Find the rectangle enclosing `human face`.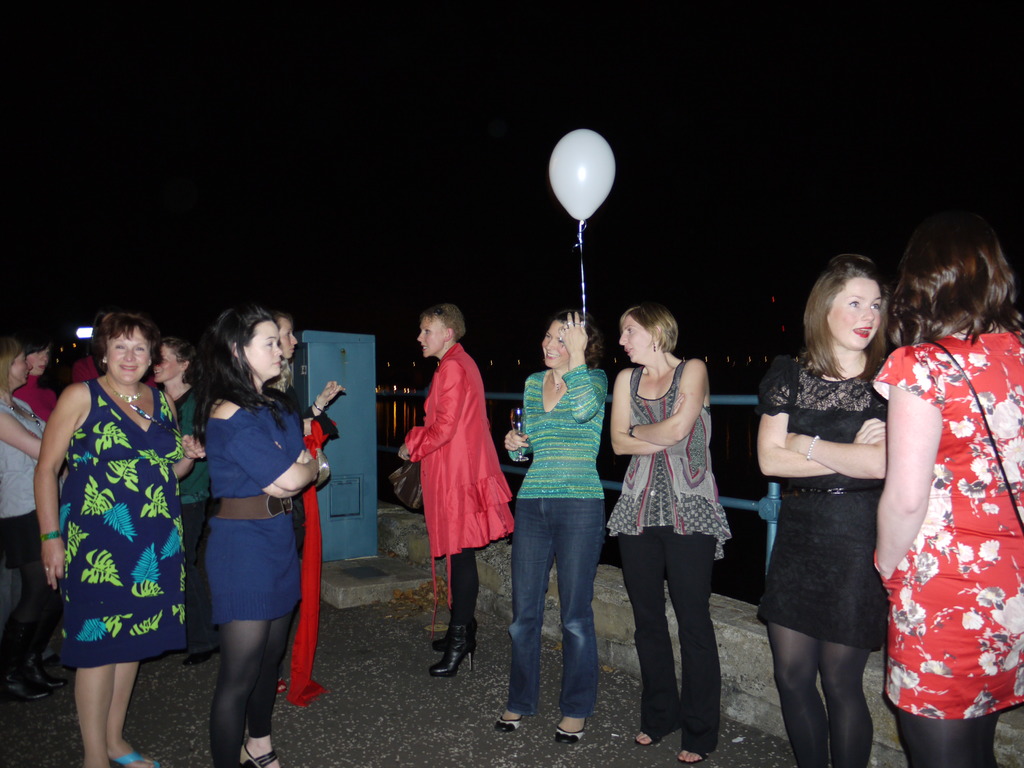
<bbox>246, 324, 283, 375</bbox>.
